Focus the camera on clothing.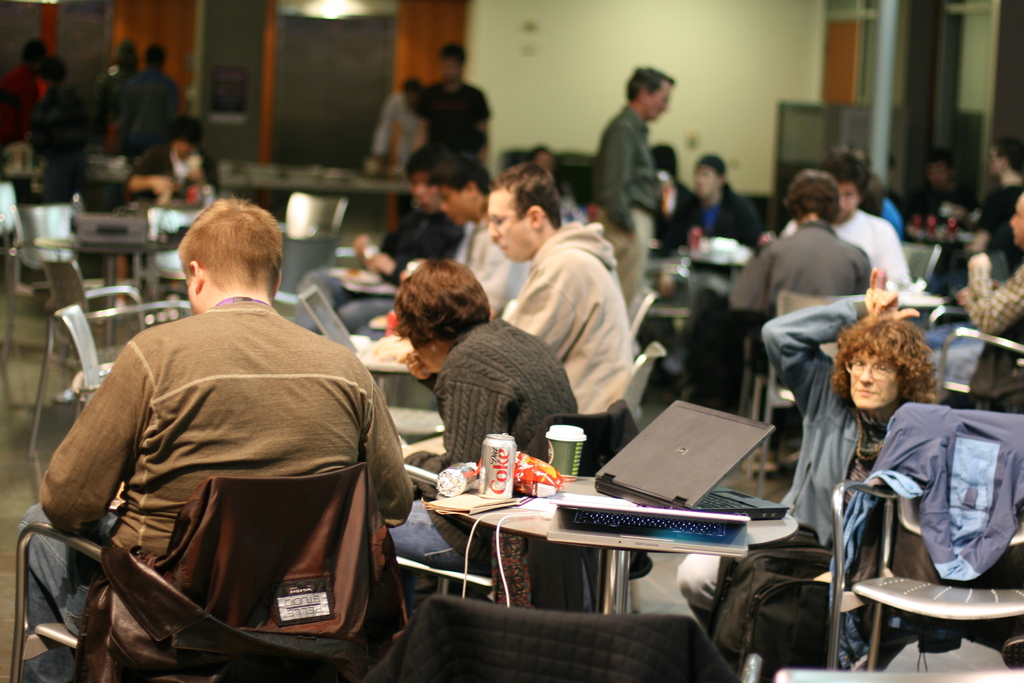
Focus region: bbox=[725, 219, 881, 386].
